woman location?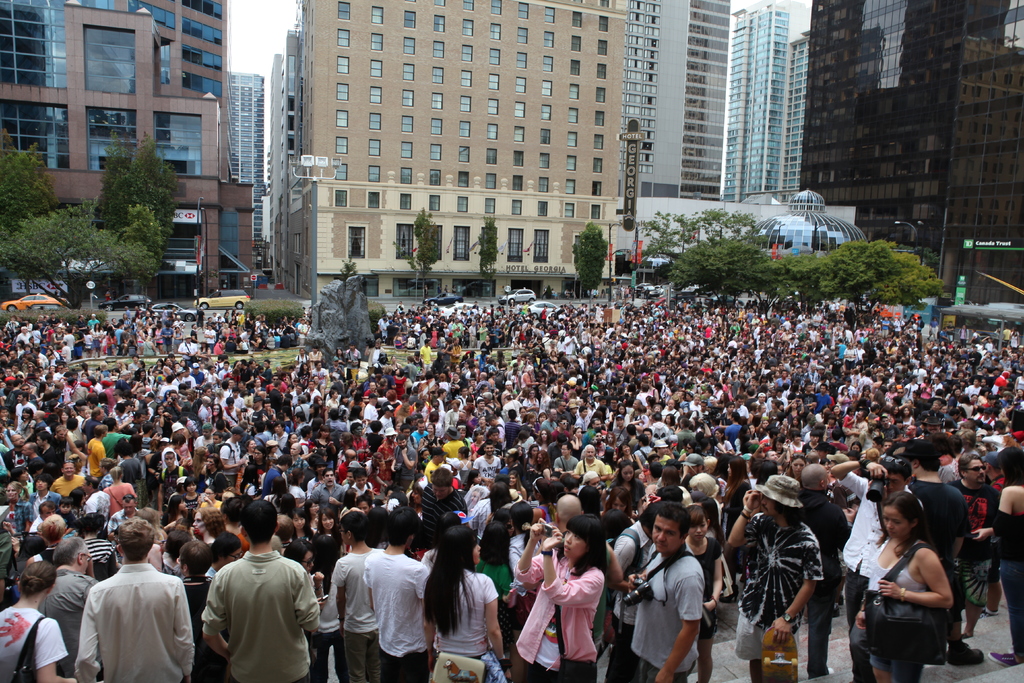
700/455/719/477
